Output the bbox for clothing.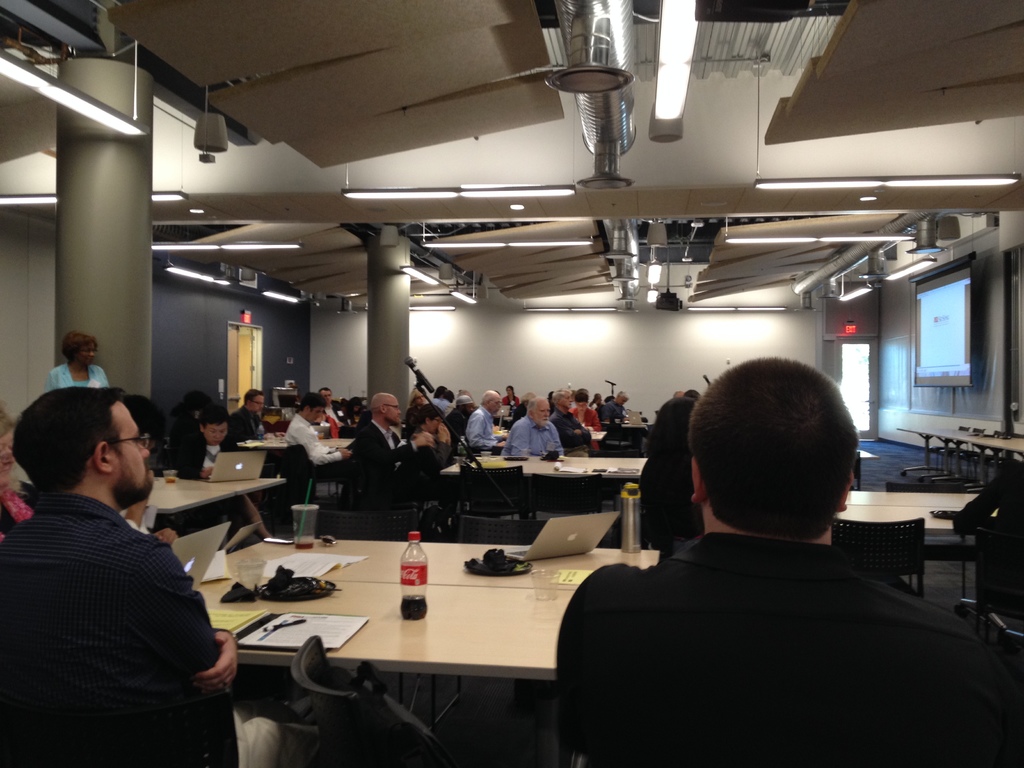
<bbox>235, 409, 286, 444</bbox>.
